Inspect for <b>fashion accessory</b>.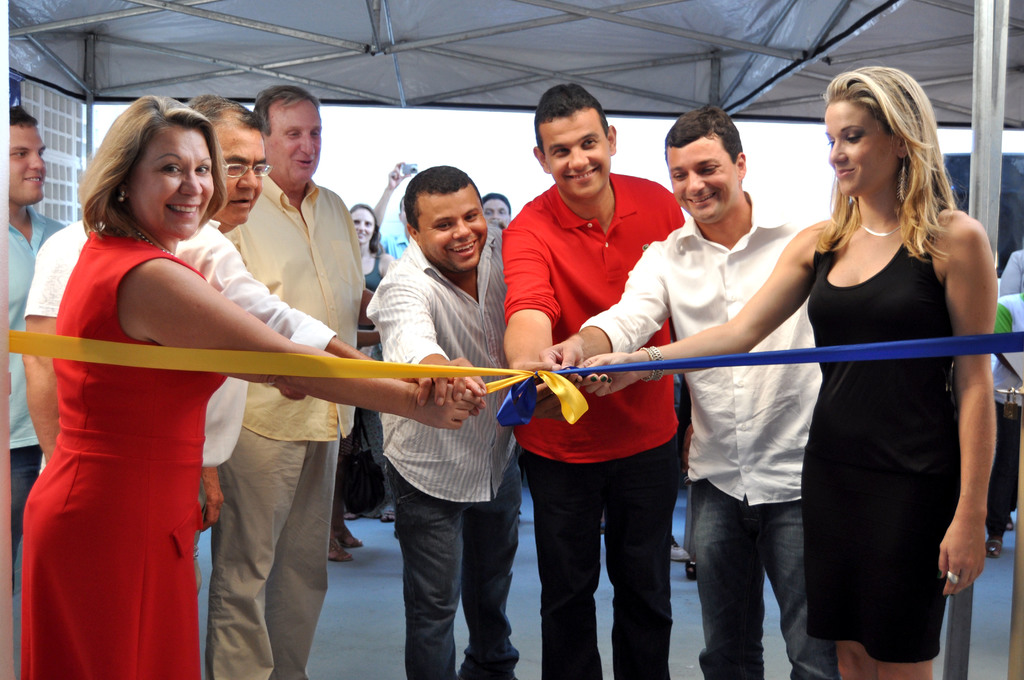
Inspection: <region>1006, 522, 1011, 531</region>.
